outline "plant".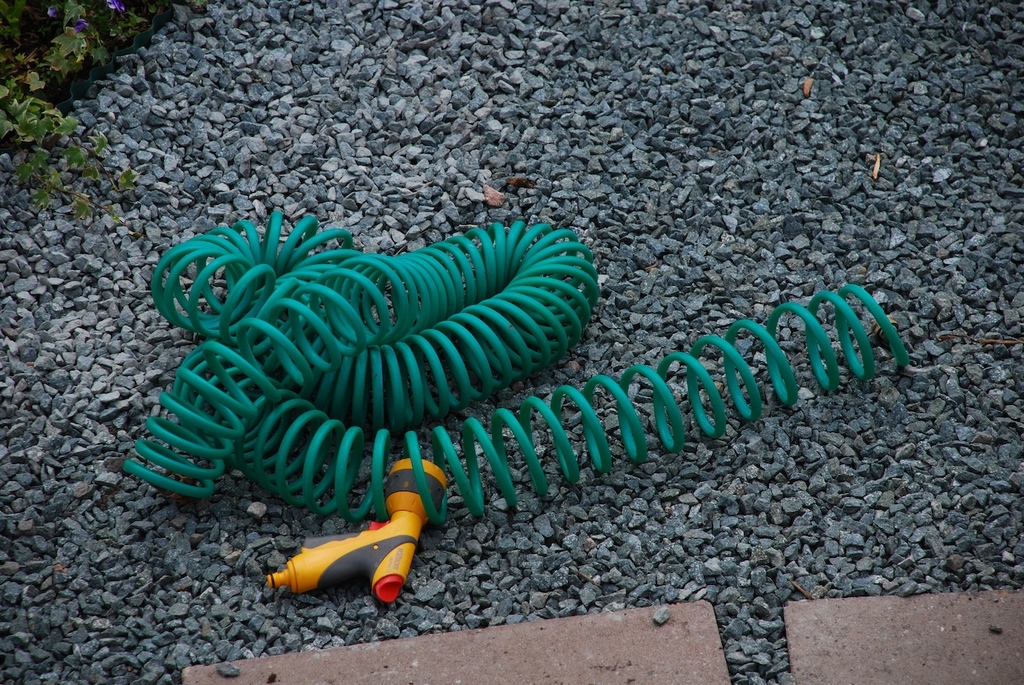
Outline: 0,0,174,219.
